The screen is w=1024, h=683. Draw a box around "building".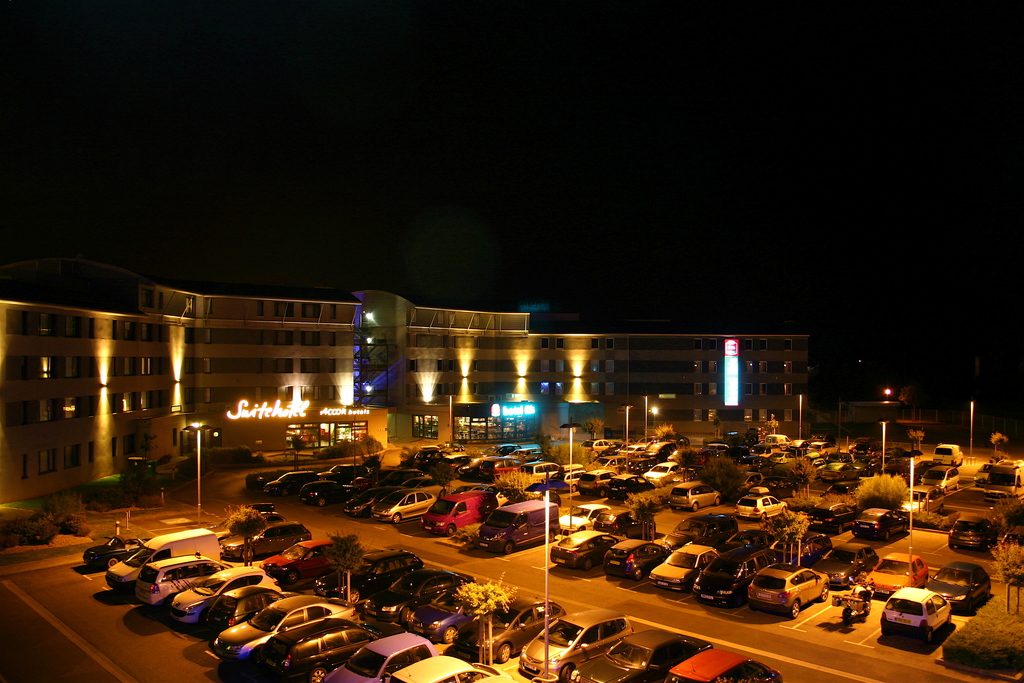
(0, 258, 808, 502).
